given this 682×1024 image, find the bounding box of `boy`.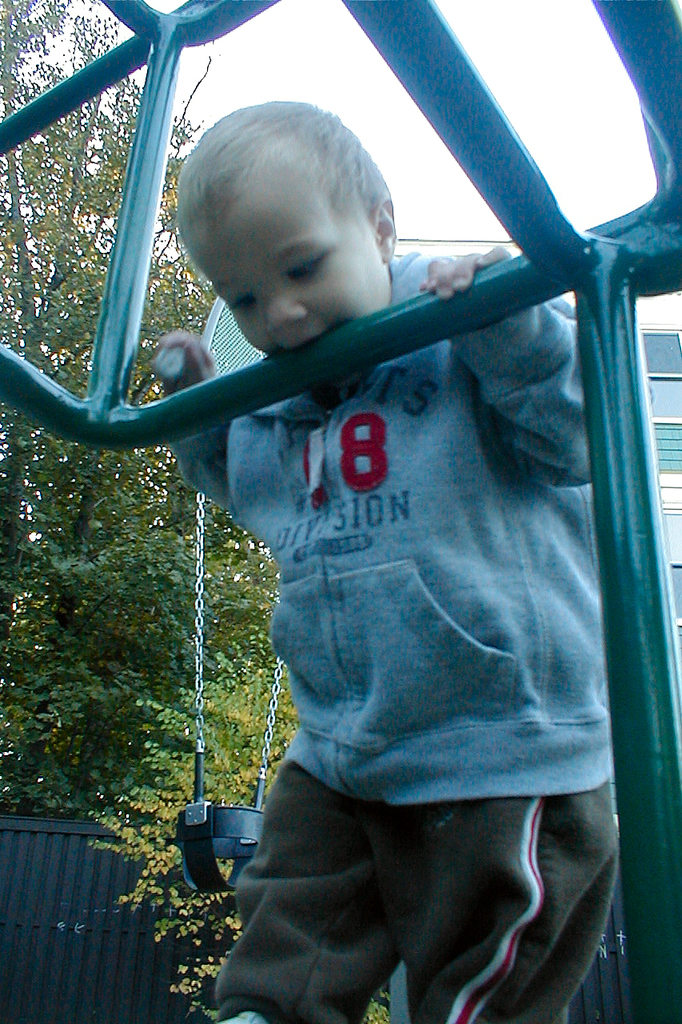
143, 98, 613, 1023.
